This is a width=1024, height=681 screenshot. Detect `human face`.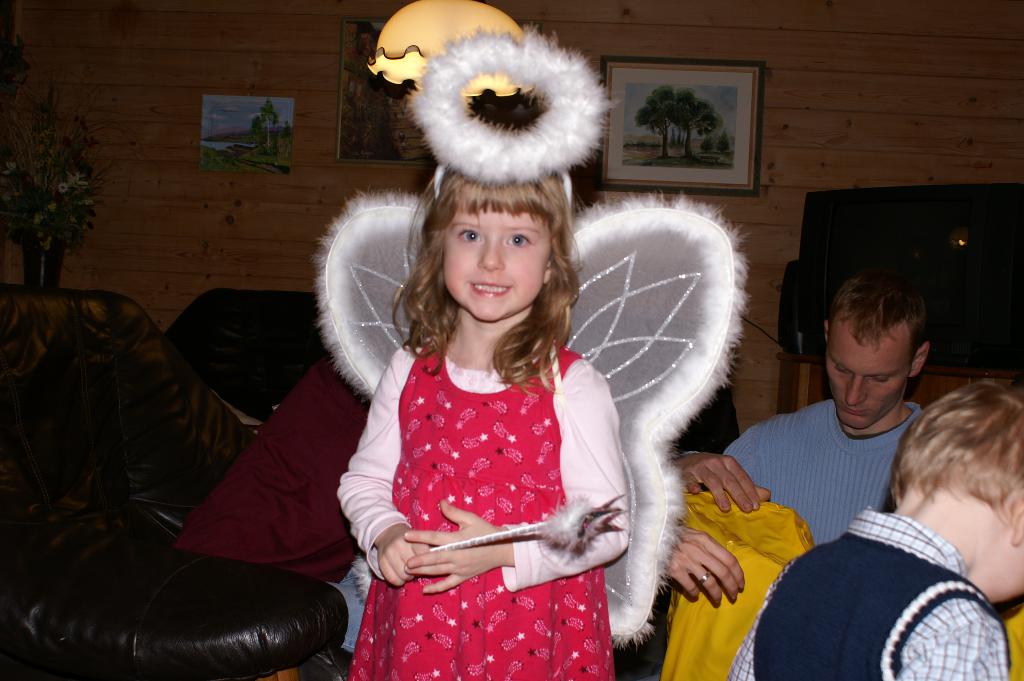
(x1=984, y1=545, x2=1023, y2=599).
